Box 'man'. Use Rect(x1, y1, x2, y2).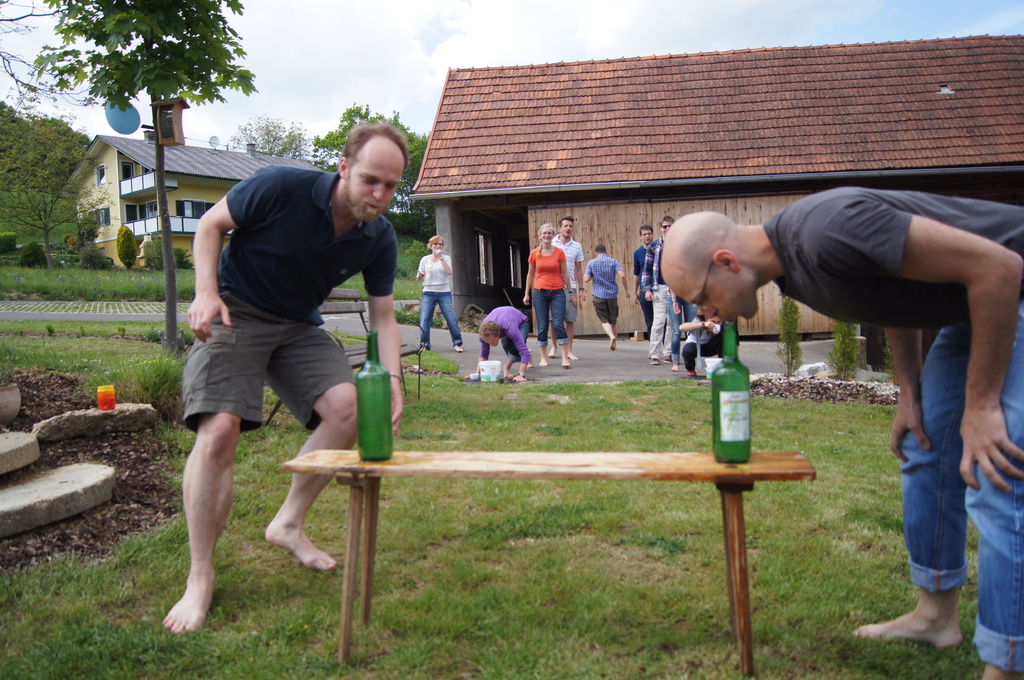
Rect(640, 216, 676, 365).
